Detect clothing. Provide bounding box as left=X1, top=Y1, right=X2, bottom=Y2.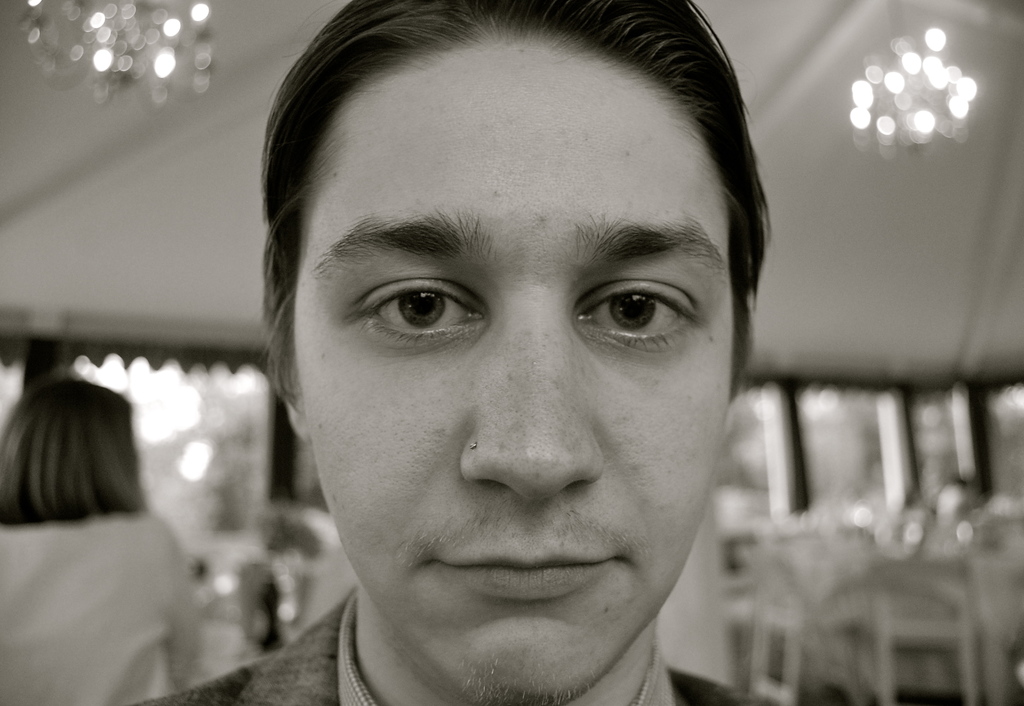
left=143, top=580, right=764, bottom=705.
